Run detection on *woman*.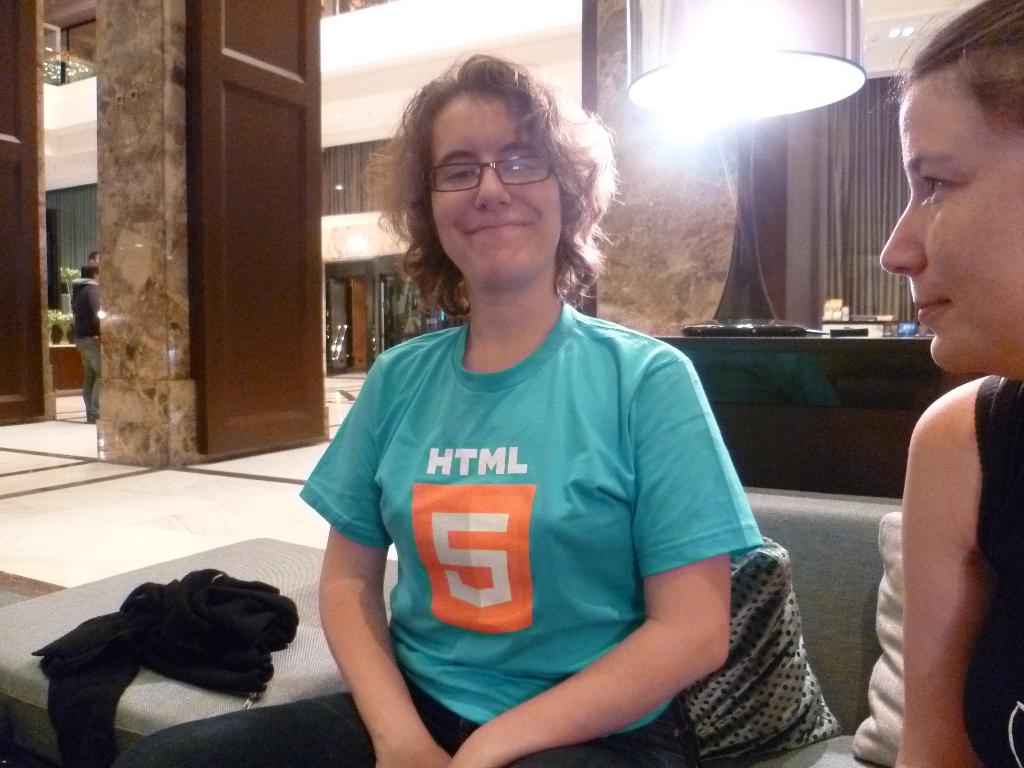
Result: 73 265 106 429.
